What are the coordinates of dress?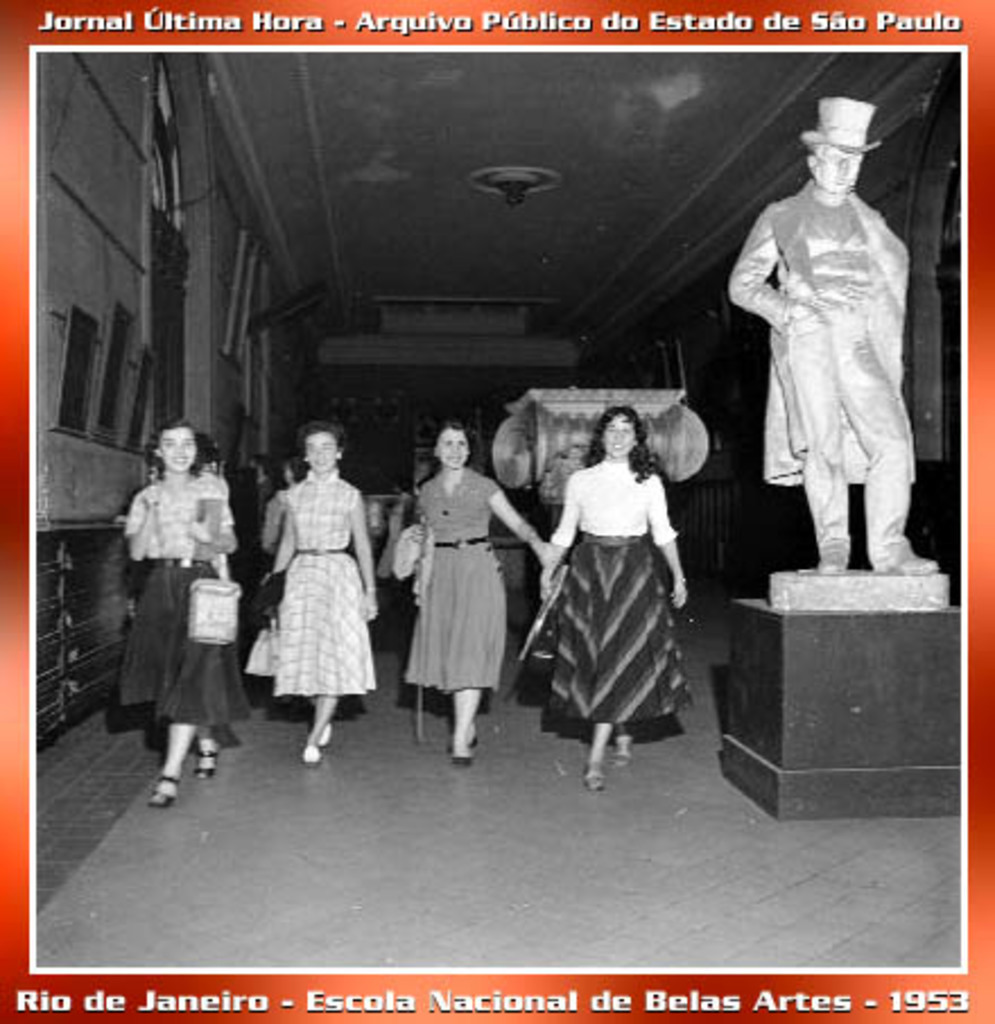
select_region(274, 466, 375, 696).
